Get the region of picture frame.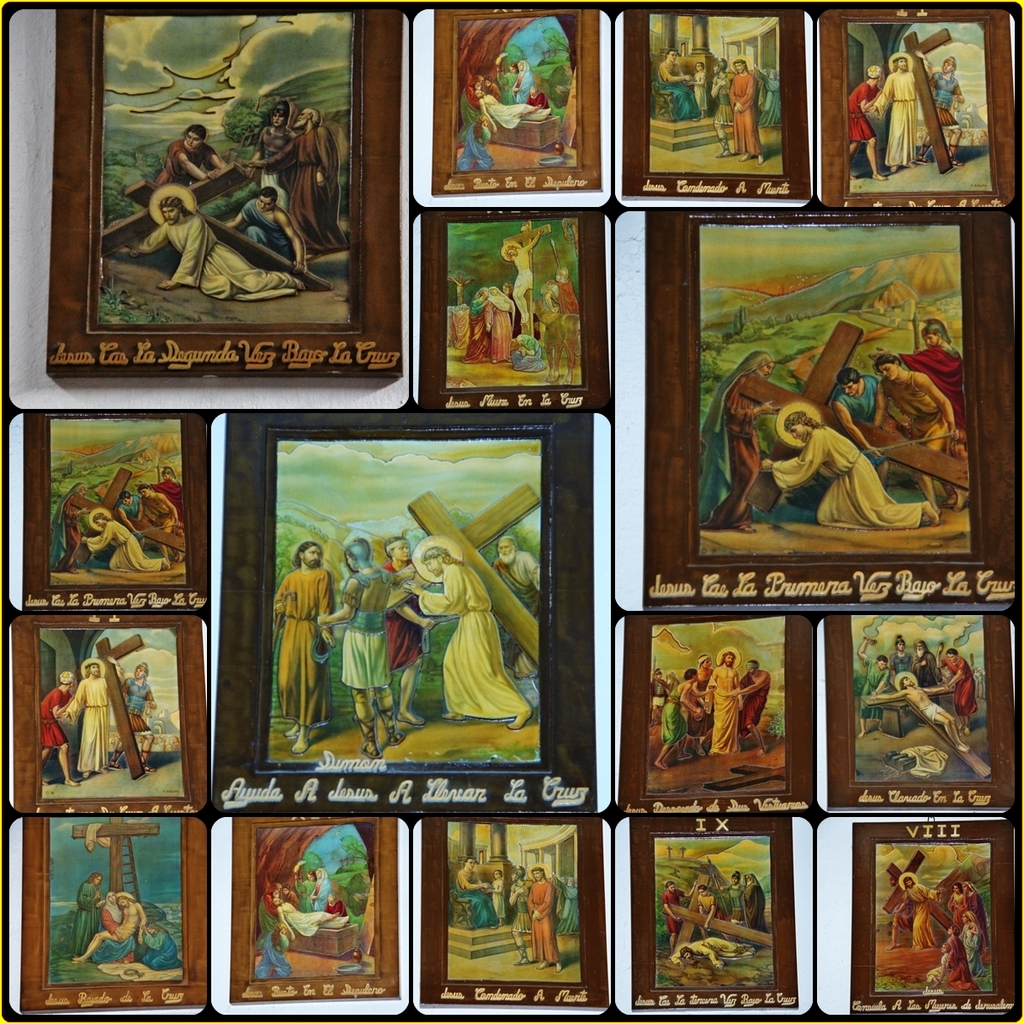
217:410:599:814.
